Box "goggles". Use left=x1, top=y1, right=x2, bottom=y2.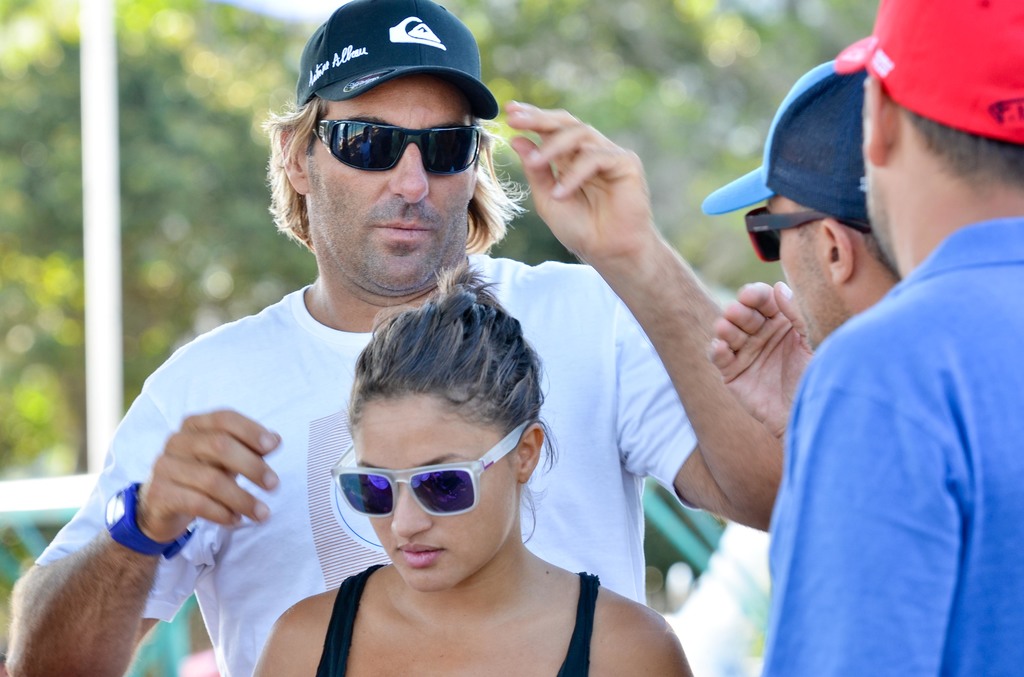
left=309, top=122, right=488, bottom=171.
